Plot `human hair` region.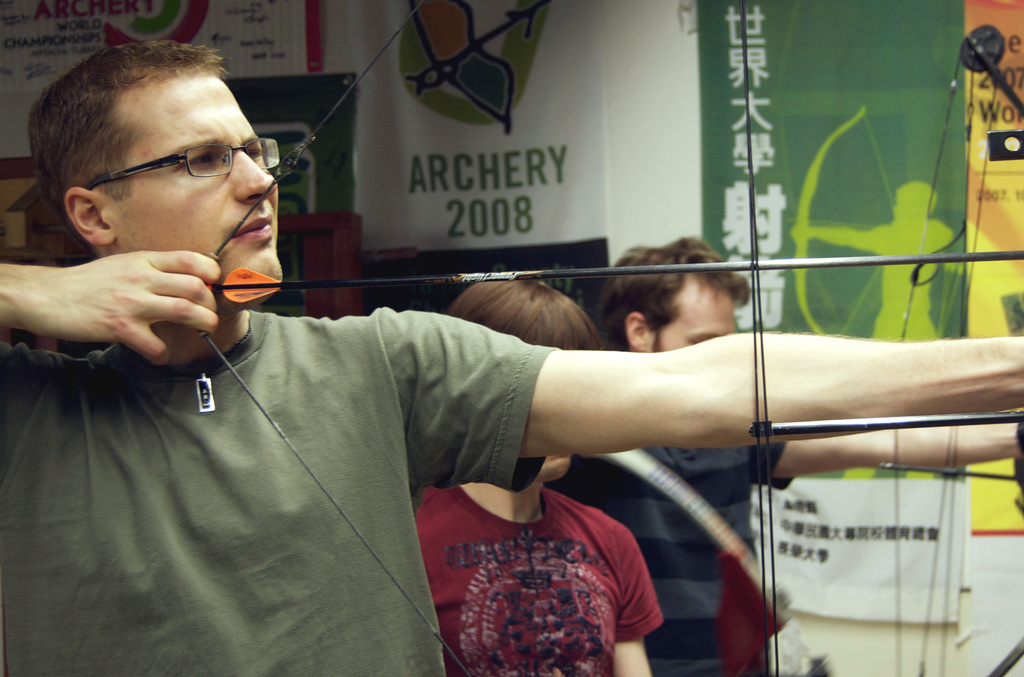
Plotted at 592,234,751,354.
